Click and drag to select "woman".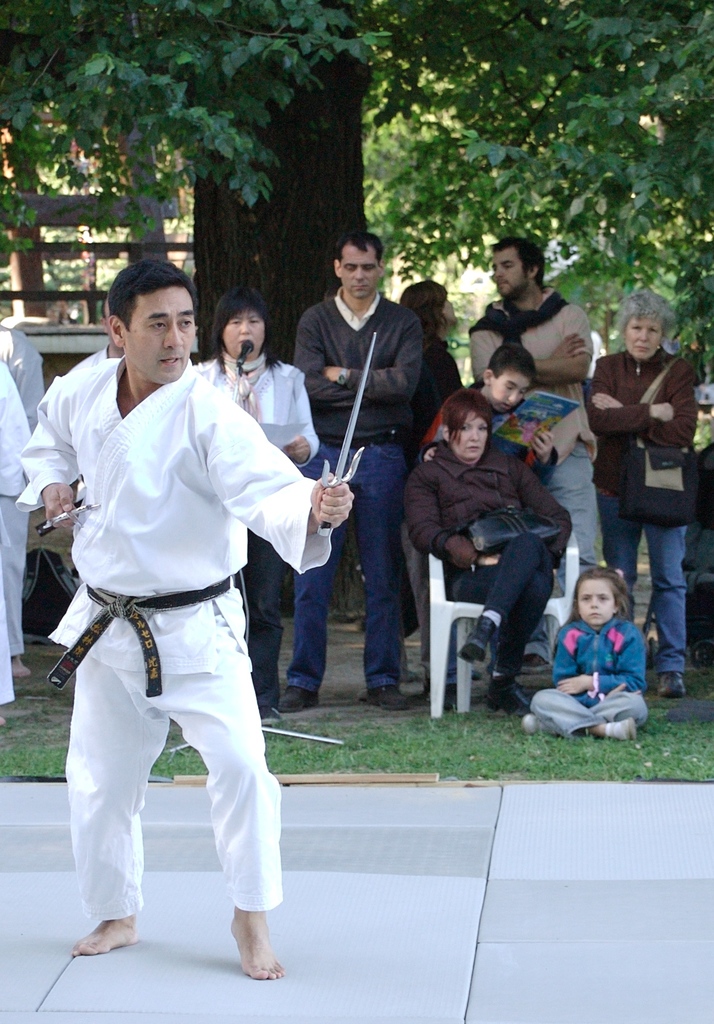
Selection: 402/280/463/475.
